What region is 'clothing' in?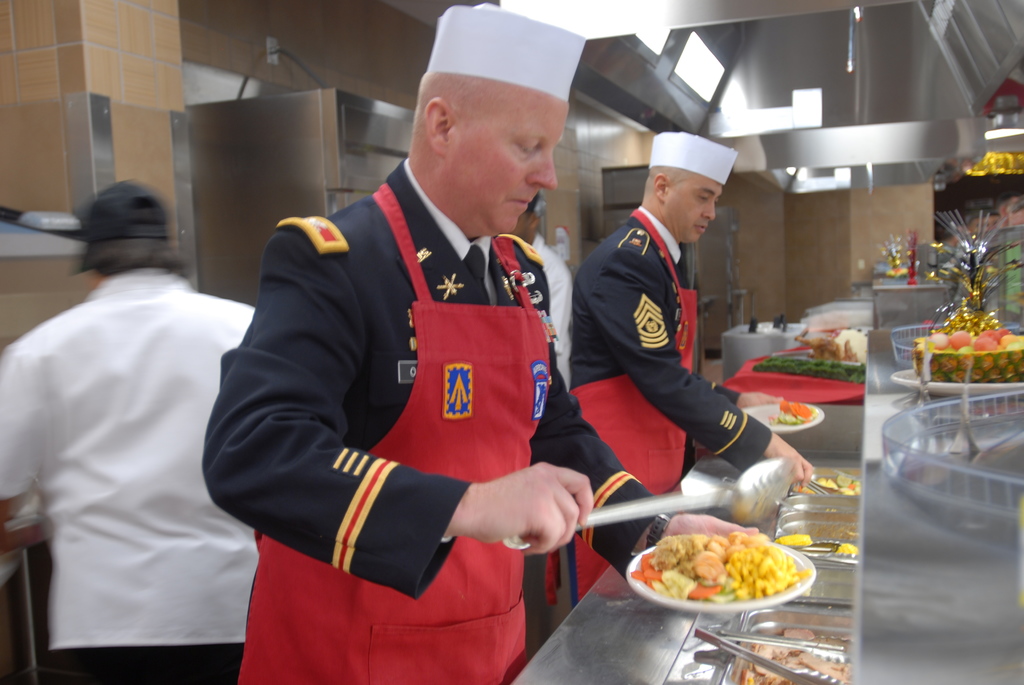
rect(200, 166, 661, 681).
